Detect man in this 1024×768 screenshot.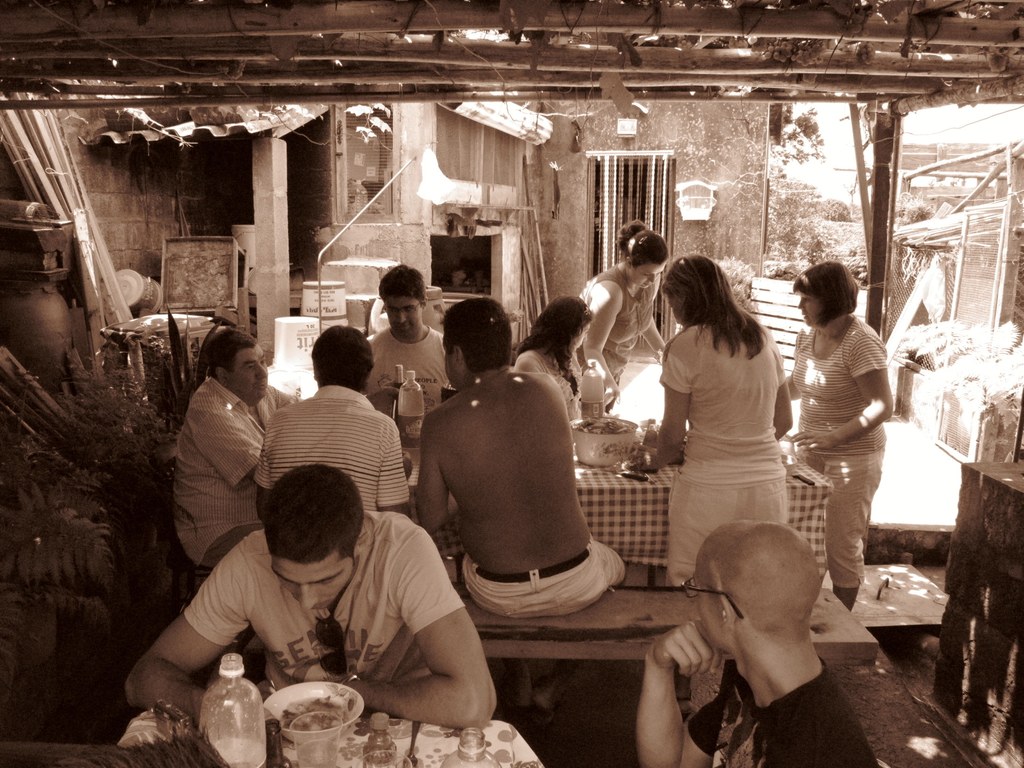
Detection: crop(630, 509, 898, 766).
